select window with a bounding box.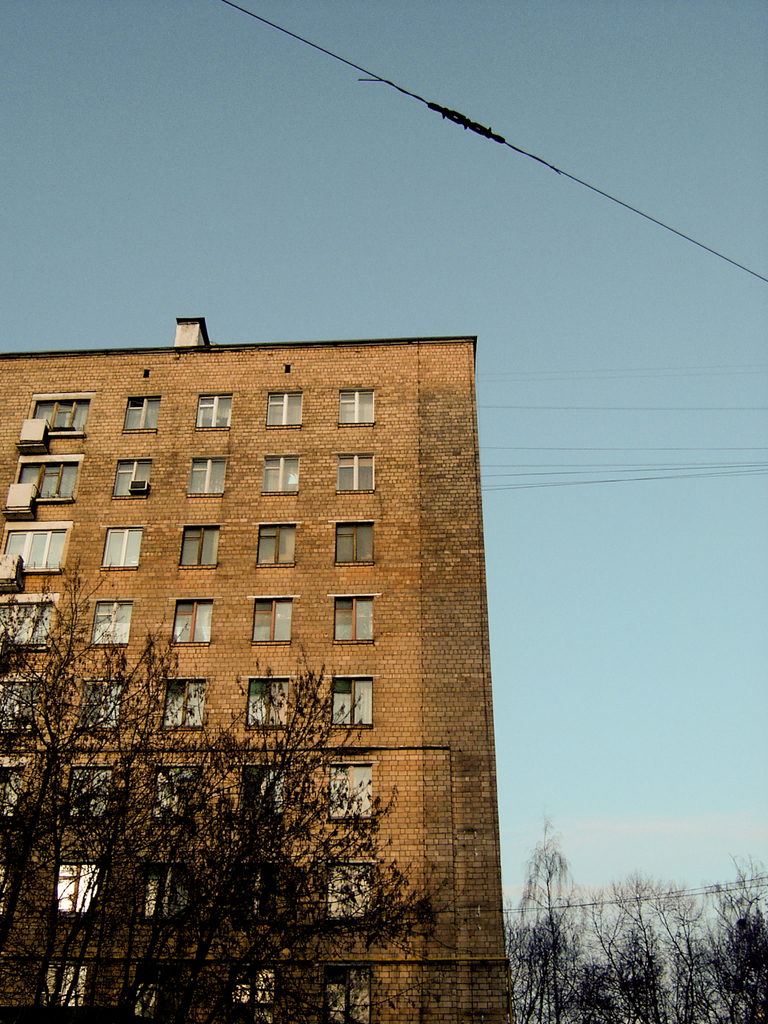
11 458 85 503.
